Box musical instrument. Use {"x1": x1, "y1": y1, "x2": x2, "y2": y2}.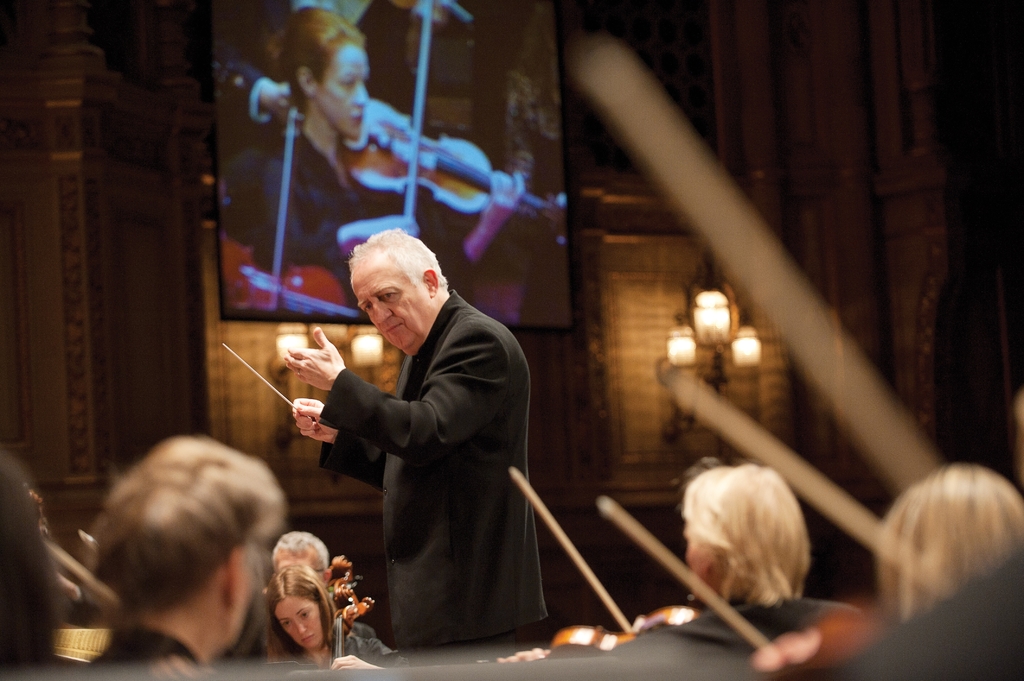
{"x1": 223, "y1": 109, "x2": 362, "y2": 319}.
